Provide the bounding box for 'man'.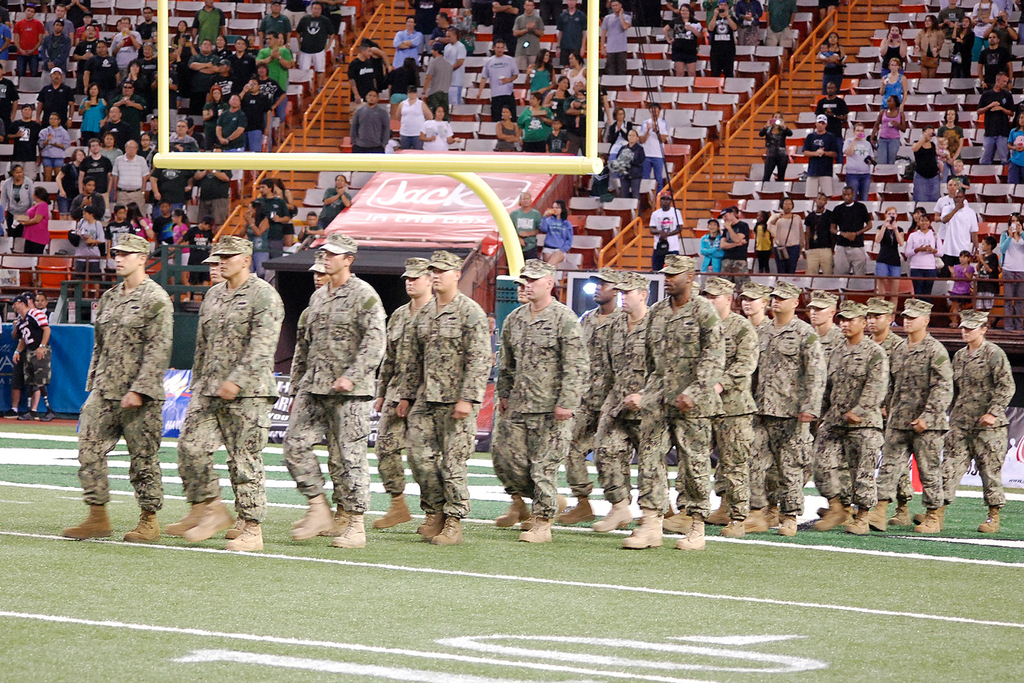
77:138:113:197.
